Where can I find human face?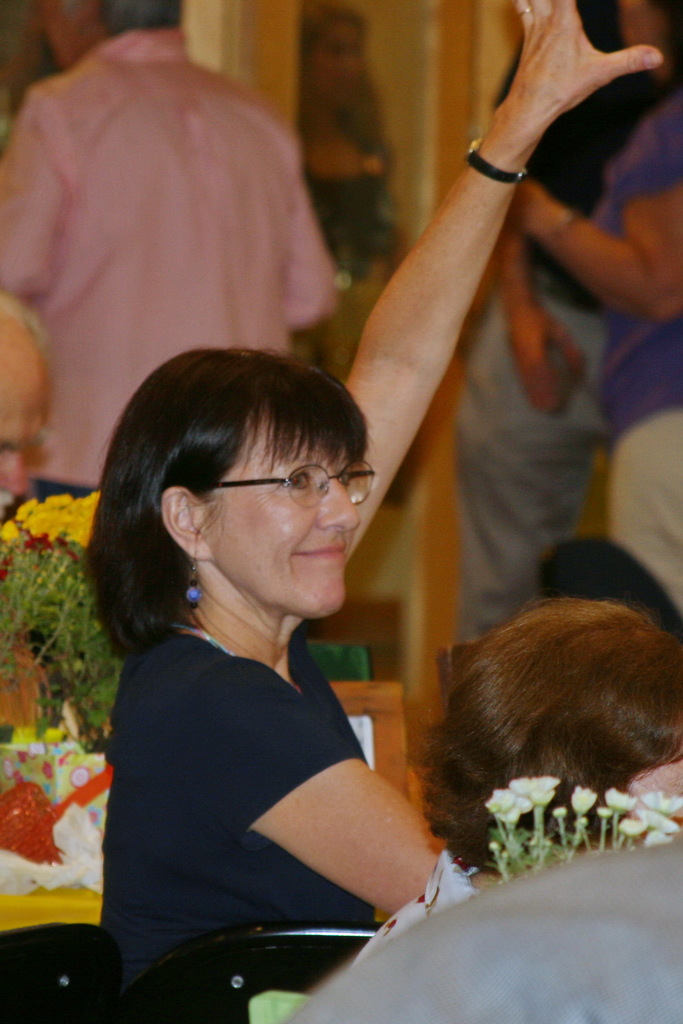
You can find it at crop(207, 425, 359, 616).
